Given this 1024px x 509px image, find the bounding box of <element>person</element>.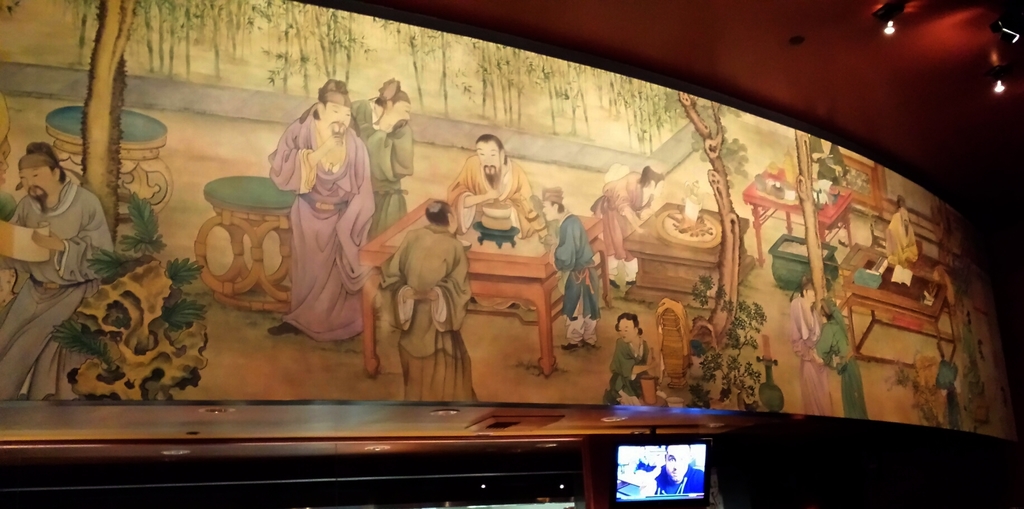
pyautogui.locateOnScreen(805, 293, 874, 424).
